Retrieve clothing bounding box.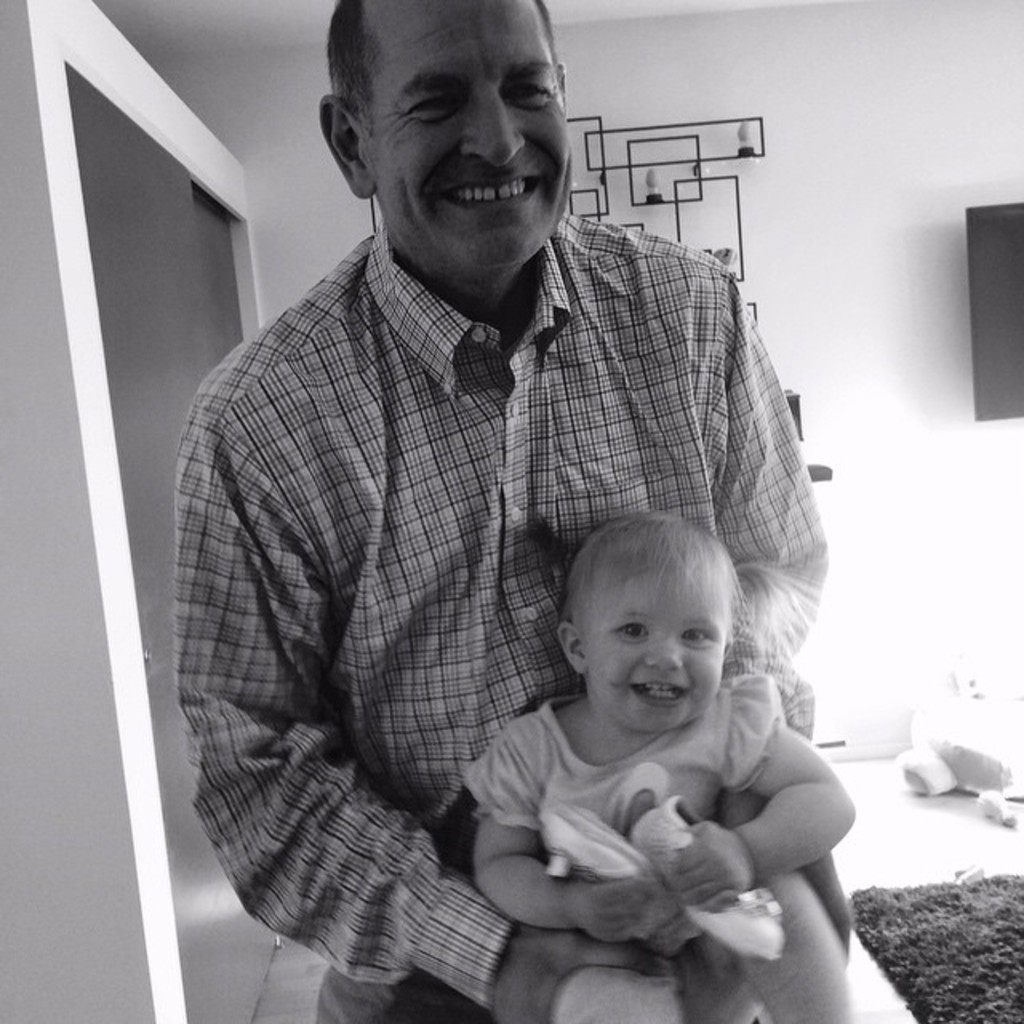
Bounding box: box(456, 693, 846, 1022).
